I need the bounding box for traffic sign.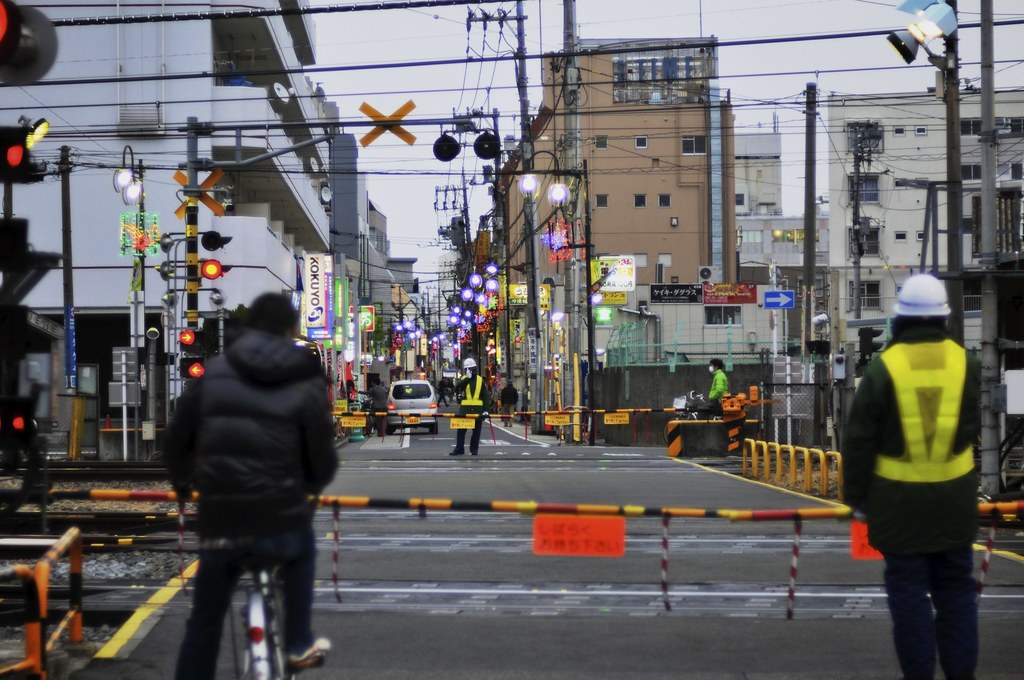
Here it is: x1=356 y1=99 x2=415 y2=146.
